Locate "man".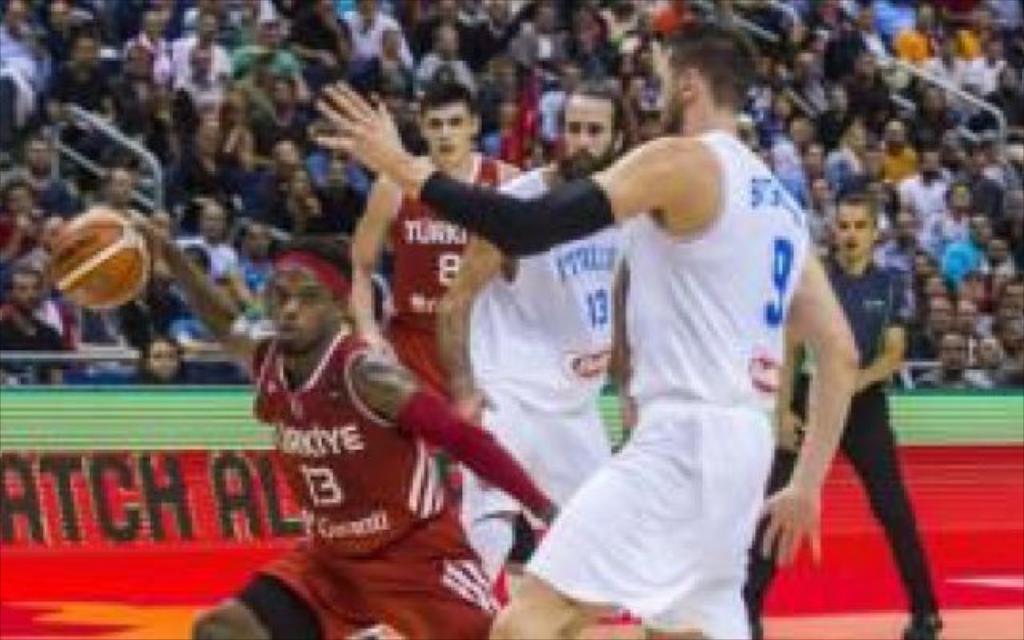
Bounding box: x1=126 y1=216 x2=568 y2=632.
